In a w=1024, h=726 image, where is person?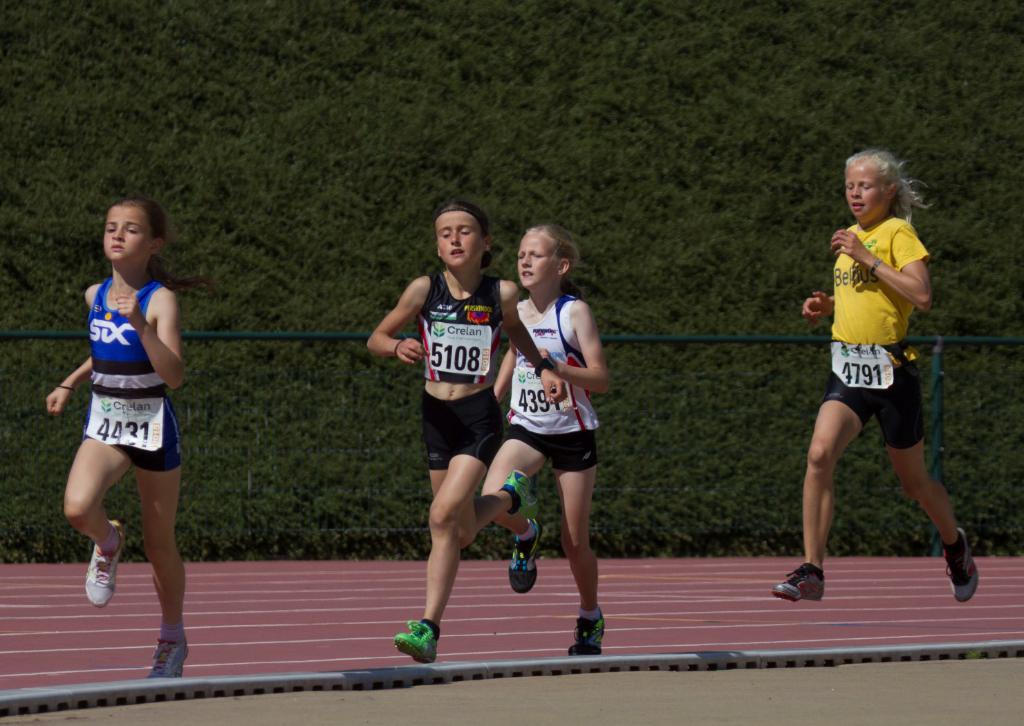
crop(472, 223, 611, 660).
